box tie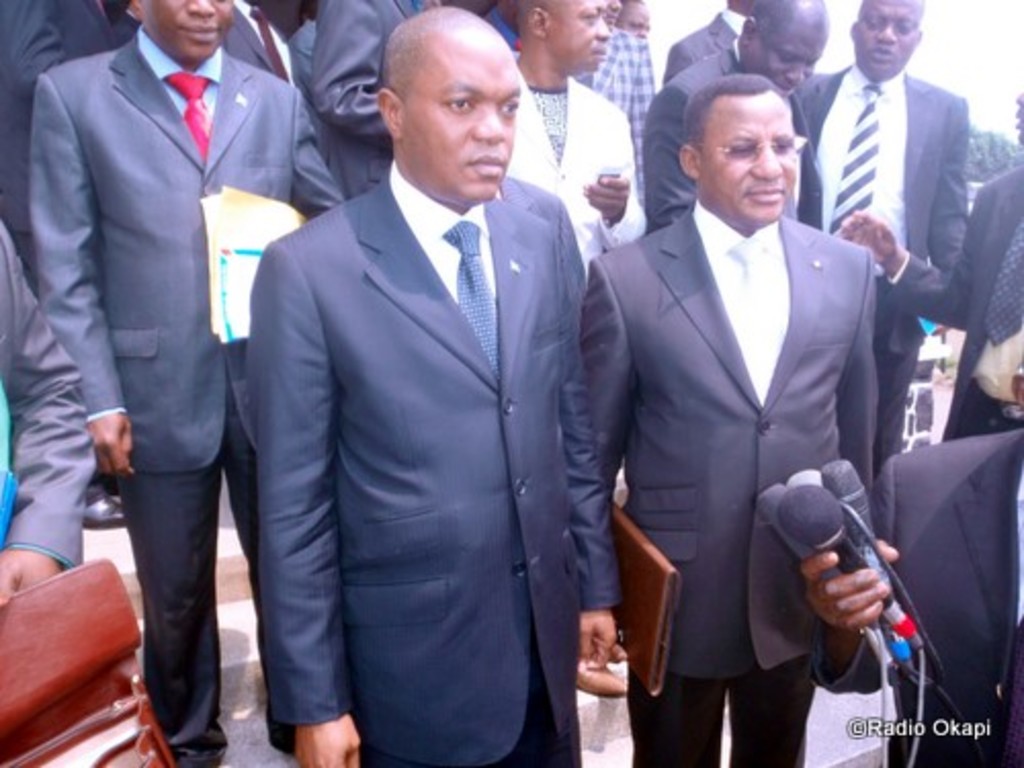
[x1=727, y1=246, x2=762, y2=397]
